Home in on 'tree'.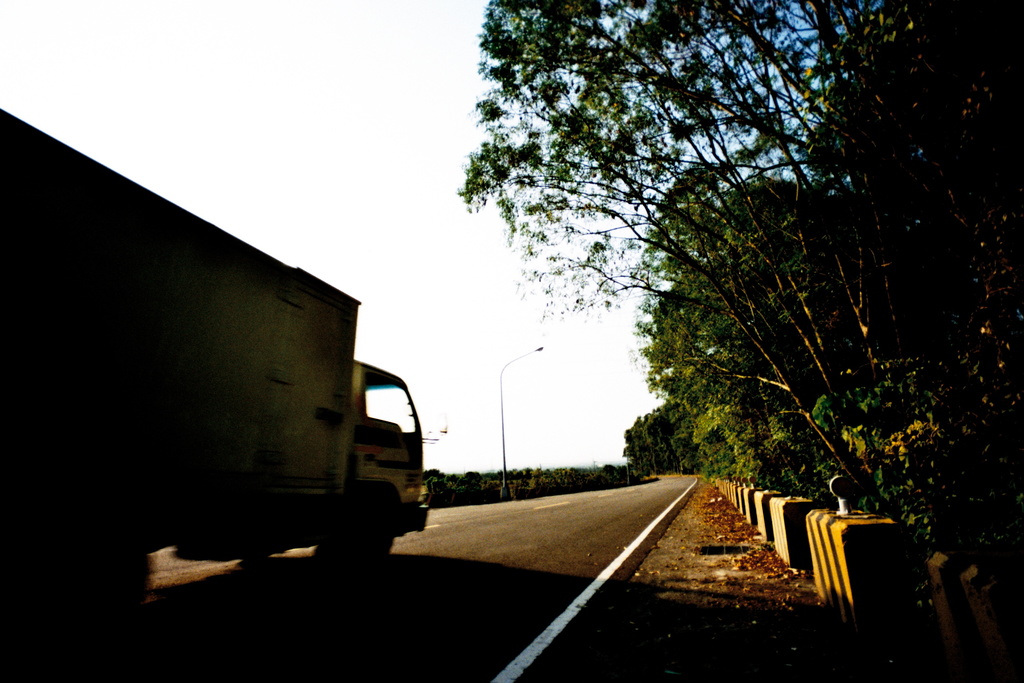
Homed in at [452,0,1023,623].
